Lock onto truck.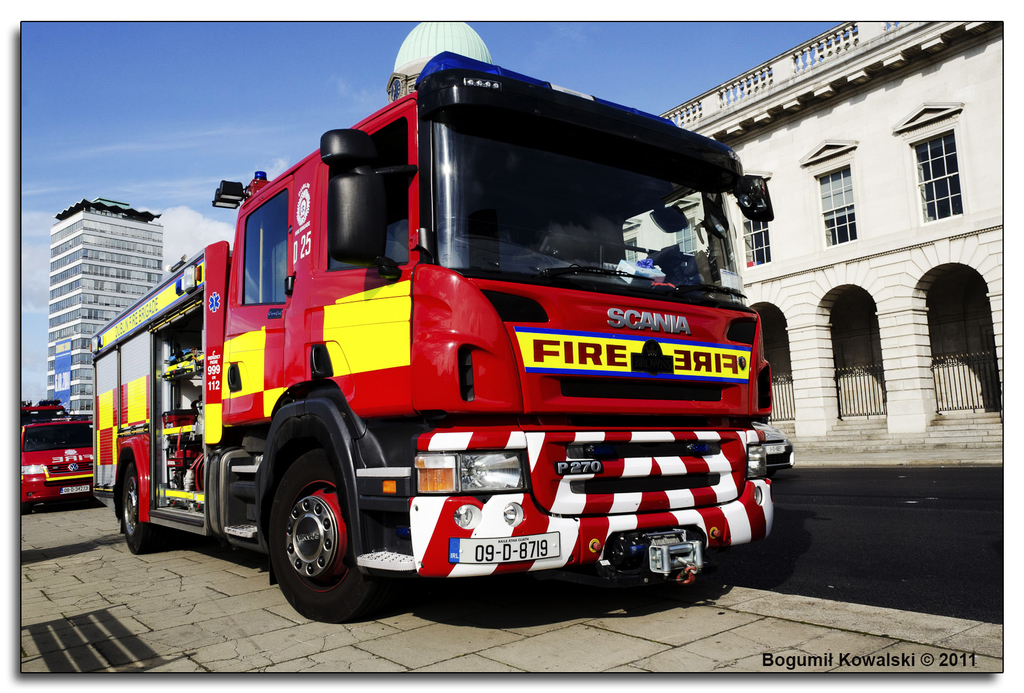
Locked: (74, 58, 790, 617).
